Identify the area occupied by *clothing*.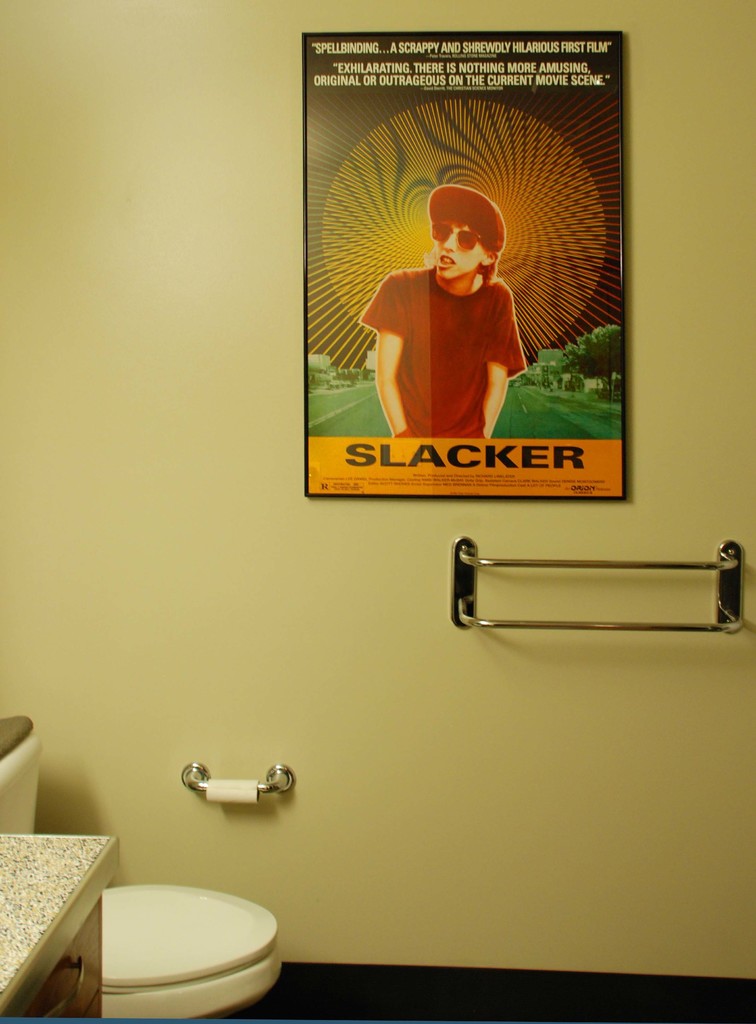
Area: bbox(359, 262, 523, 442).
